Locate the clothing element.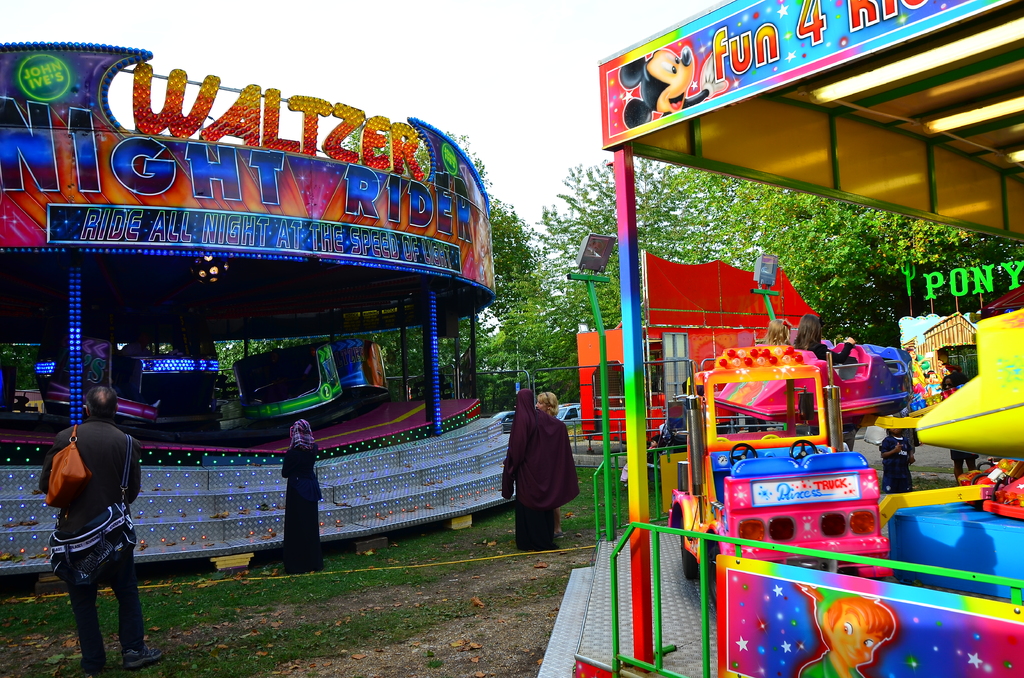
Element bbox: <region>798, 651, 867, 677</region>.
